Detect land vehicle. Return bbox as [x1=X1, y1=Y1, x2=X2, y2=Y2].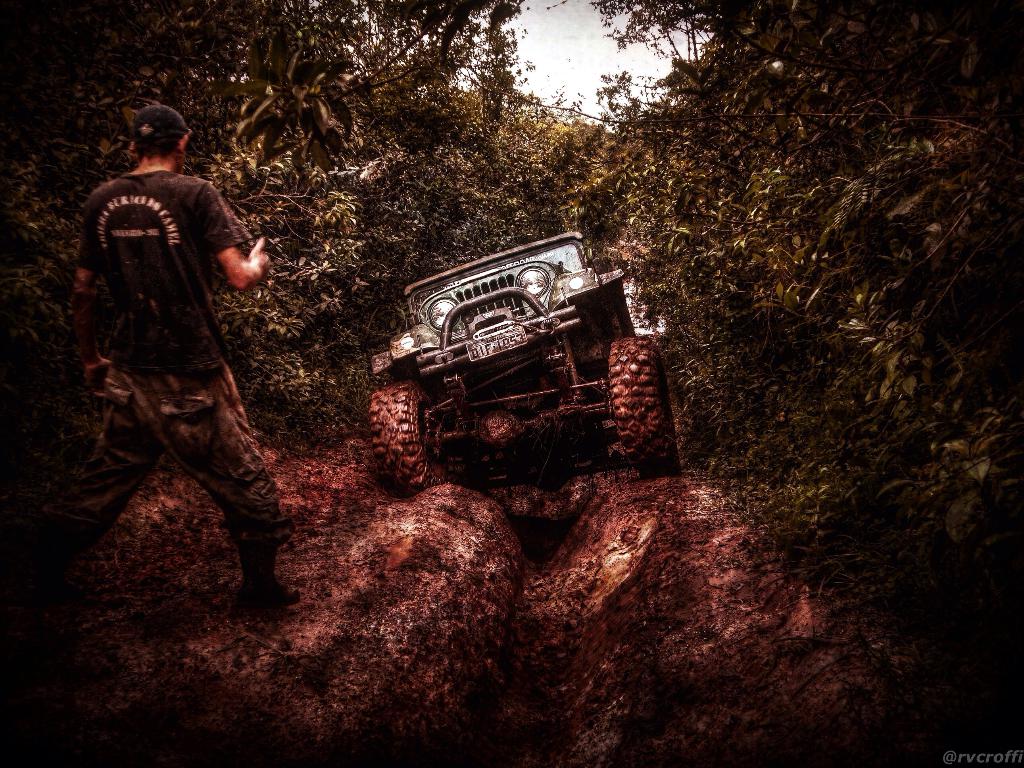
[x1=368, y1=228, x2=677, y2=492].
